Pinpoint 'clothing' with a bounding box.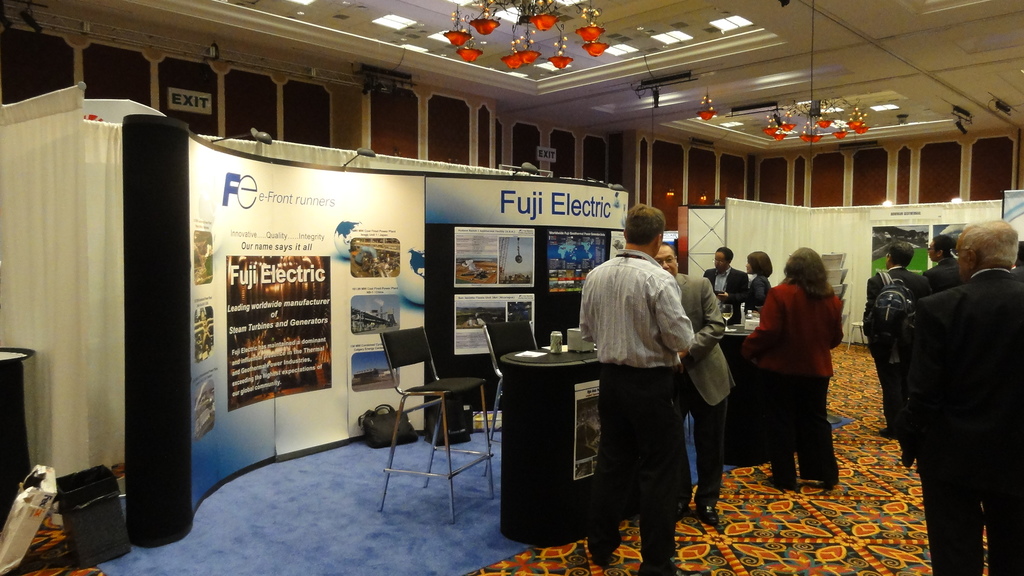
[x1=1012, y1=264, x2=1023, y2=282].
